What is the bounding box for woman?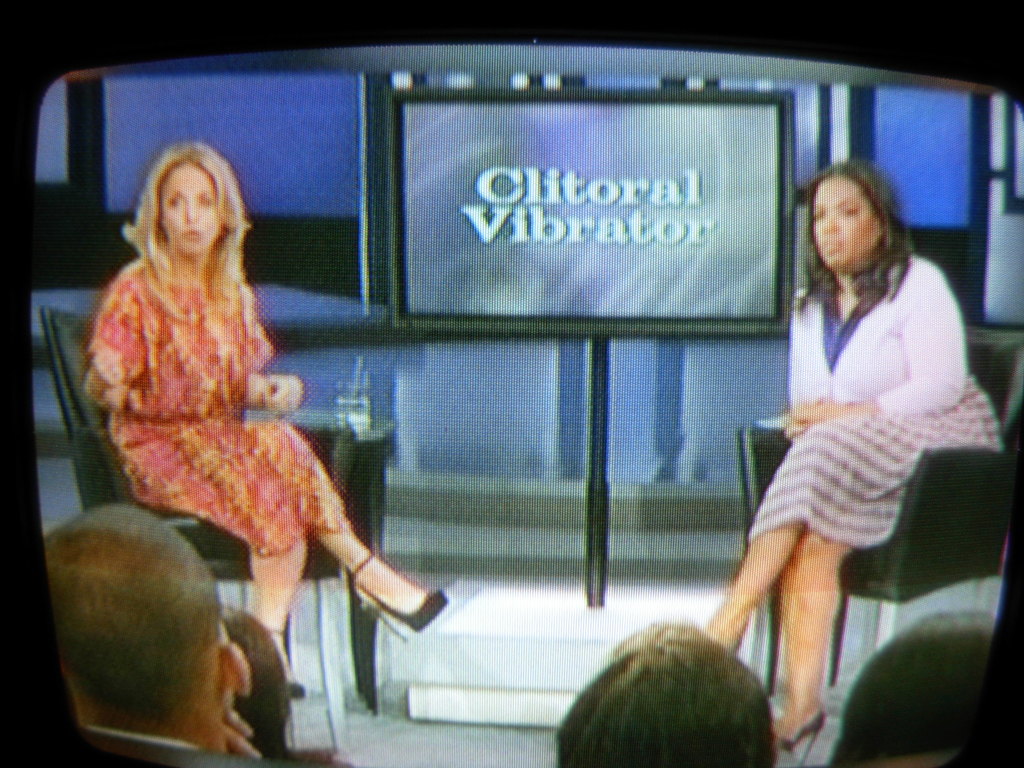
region(701, 157, 994, 755).
